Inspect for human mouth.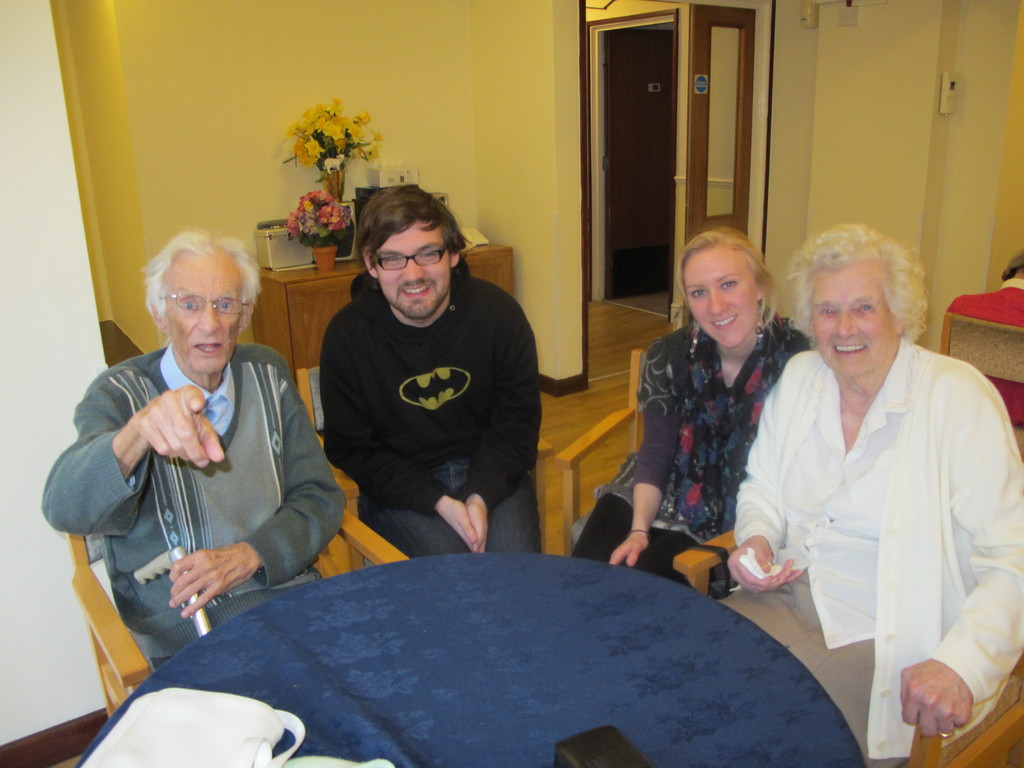
Inspection: 832/344/867/356.
